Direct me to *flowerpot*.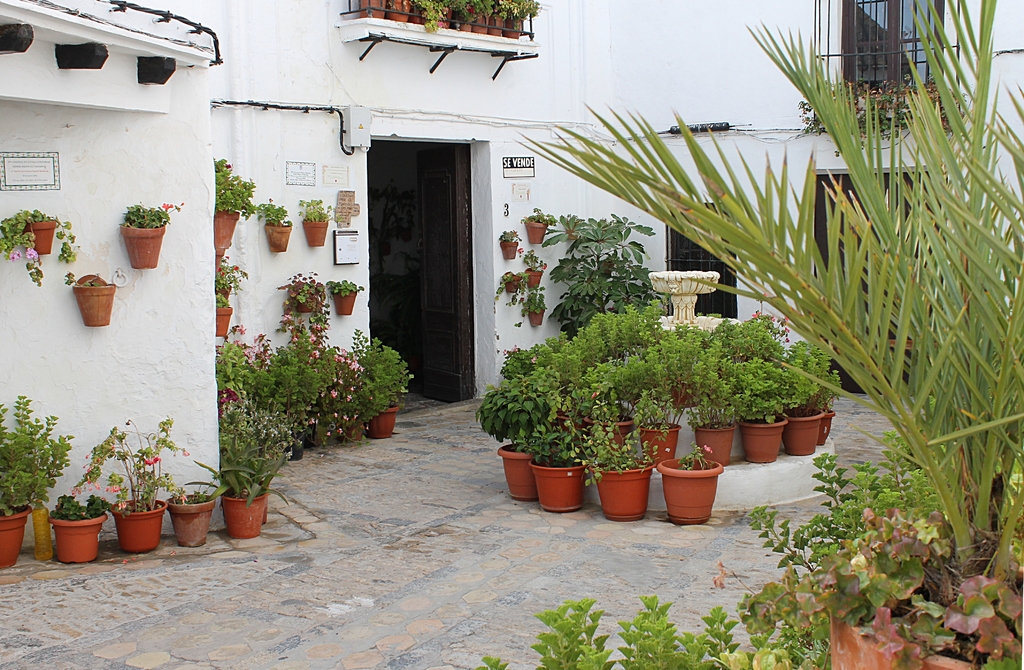
Direction: x1=526 y1=272 x2=547 y2=291.
